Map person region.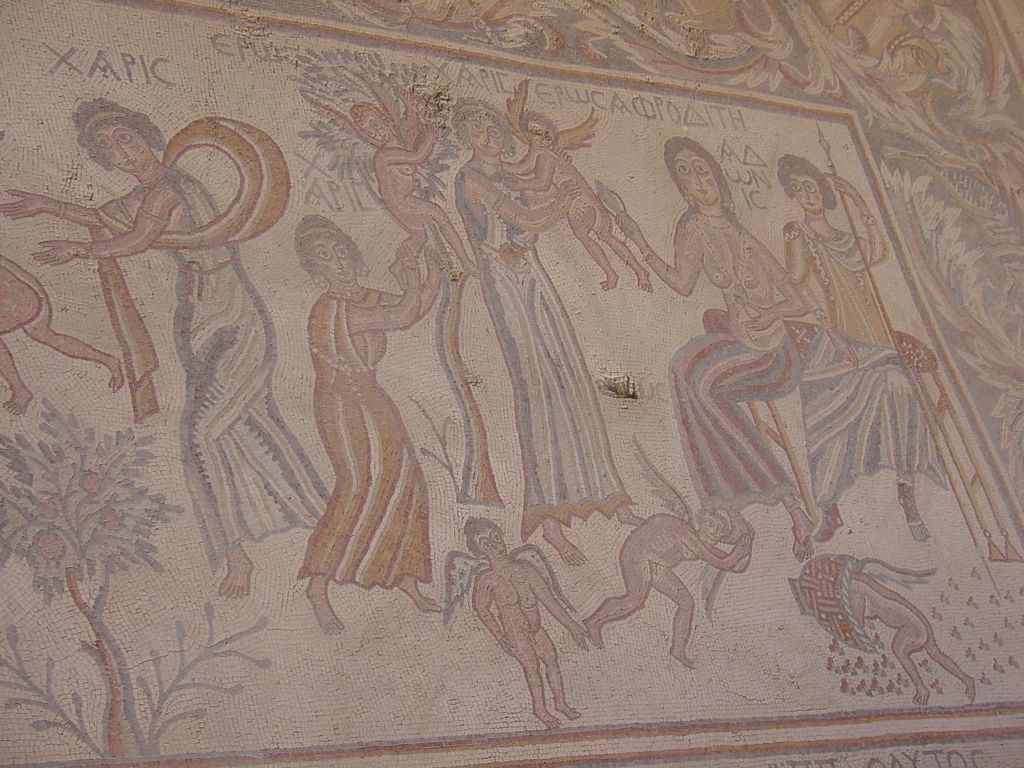
Mapped to locate(457, 94, 654, 570).
